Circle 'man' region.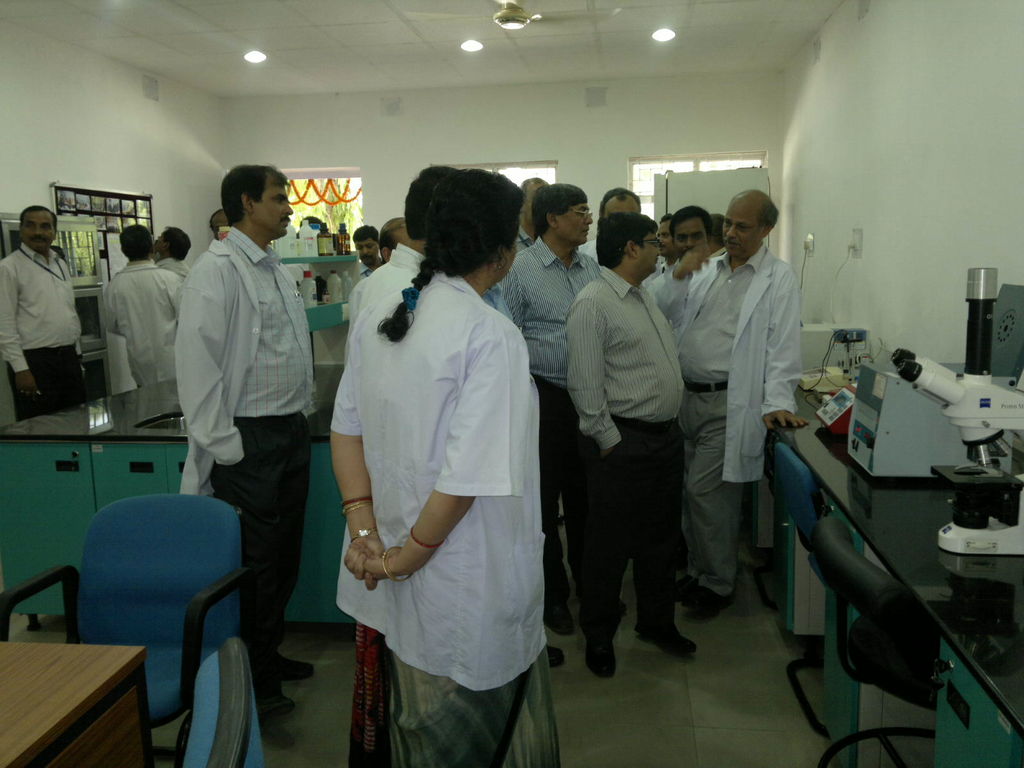
Region: region(348, 216, 405, 327).
